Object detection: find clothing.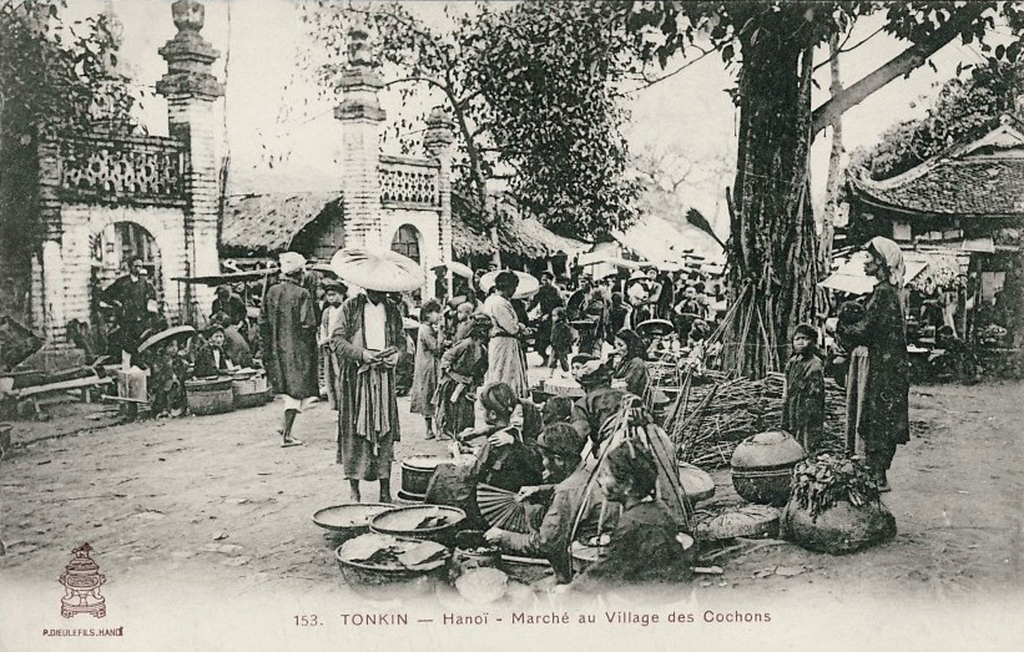
l=100, t=269, r=160, b=328.
